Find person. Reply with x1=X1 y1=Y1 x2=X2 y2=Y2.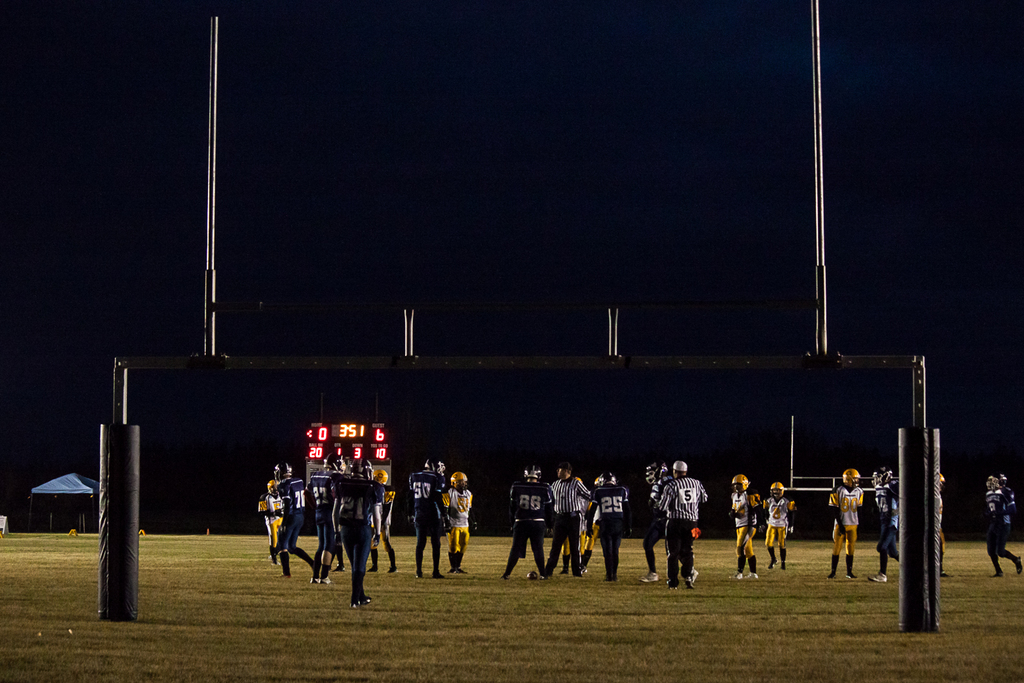
x1=642 y1=460 x2=666 y2=586.
